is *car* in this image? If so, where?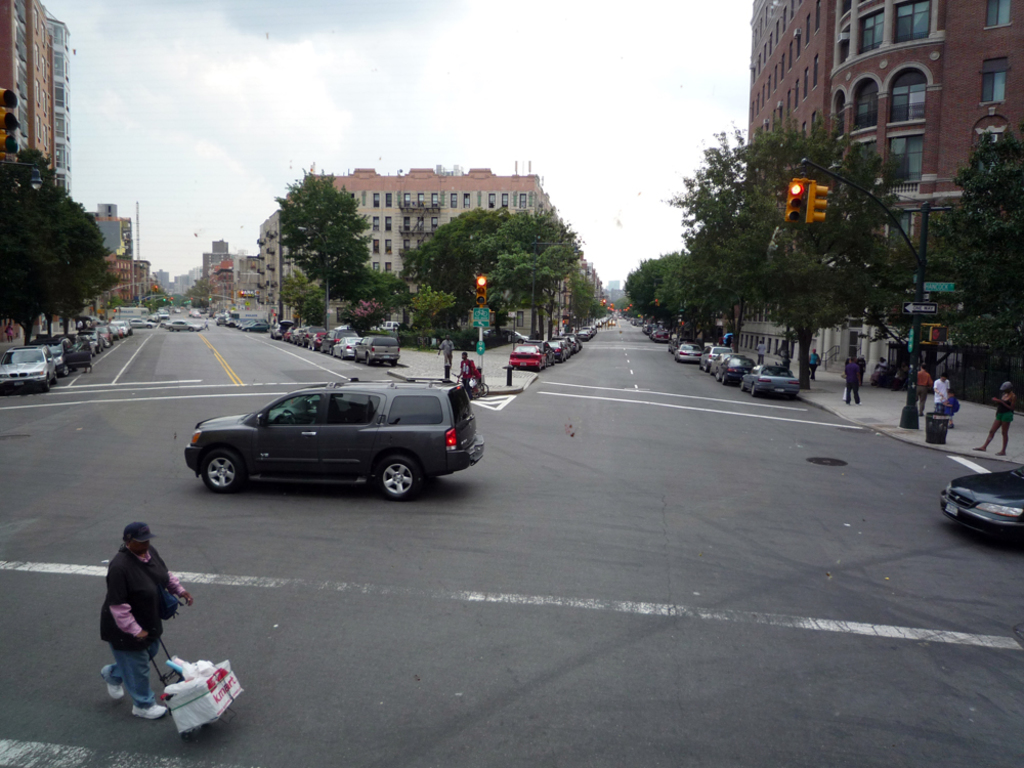
Yes, at [280,332,403,370].
